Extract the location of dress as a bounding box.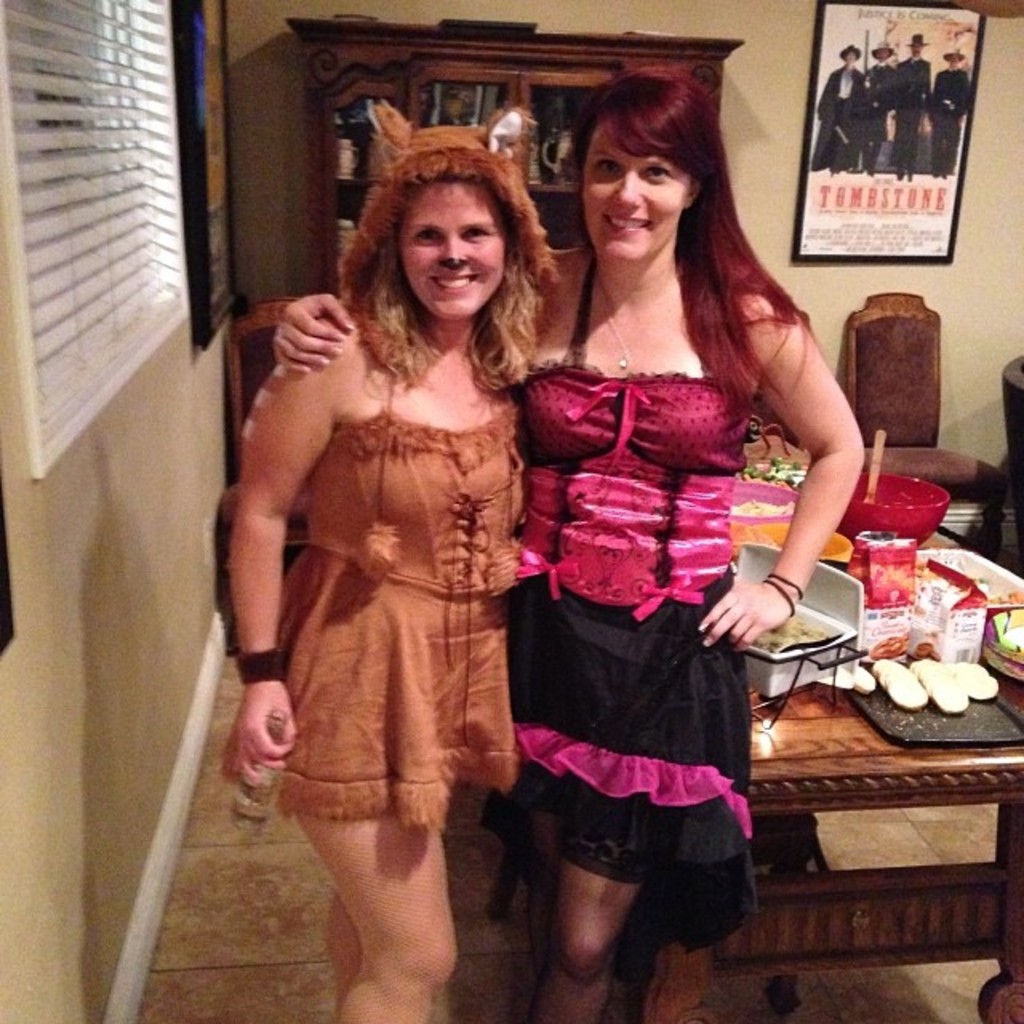
[left=248, top=331, right=528, bottom=835].
